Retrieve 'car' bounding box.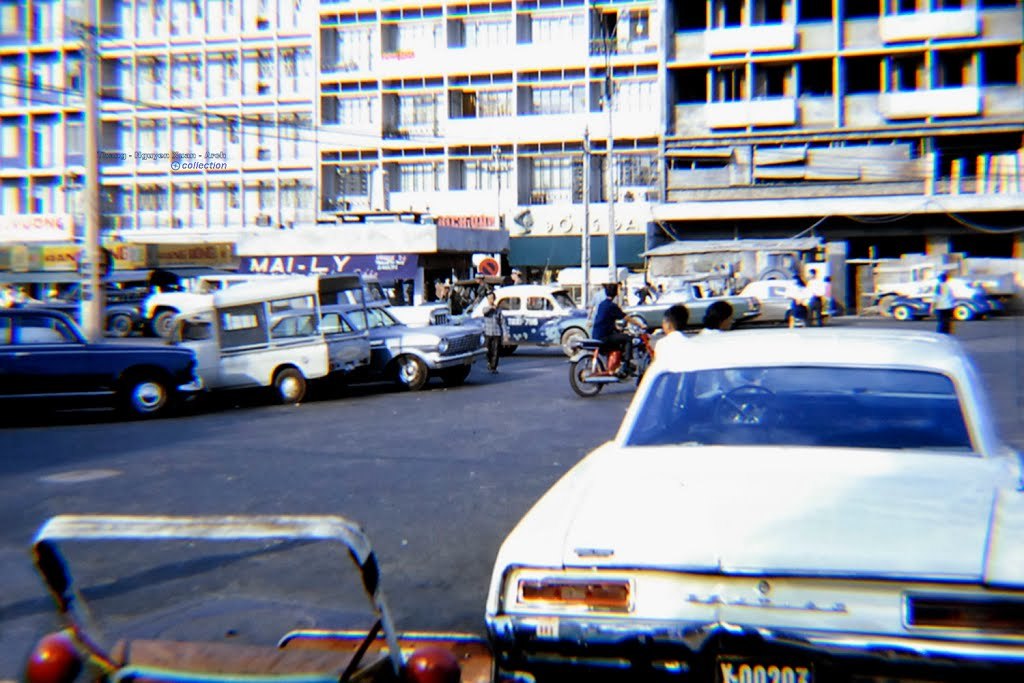
Bounding box: x1=0 y1=302 x2=204 y2=423.
